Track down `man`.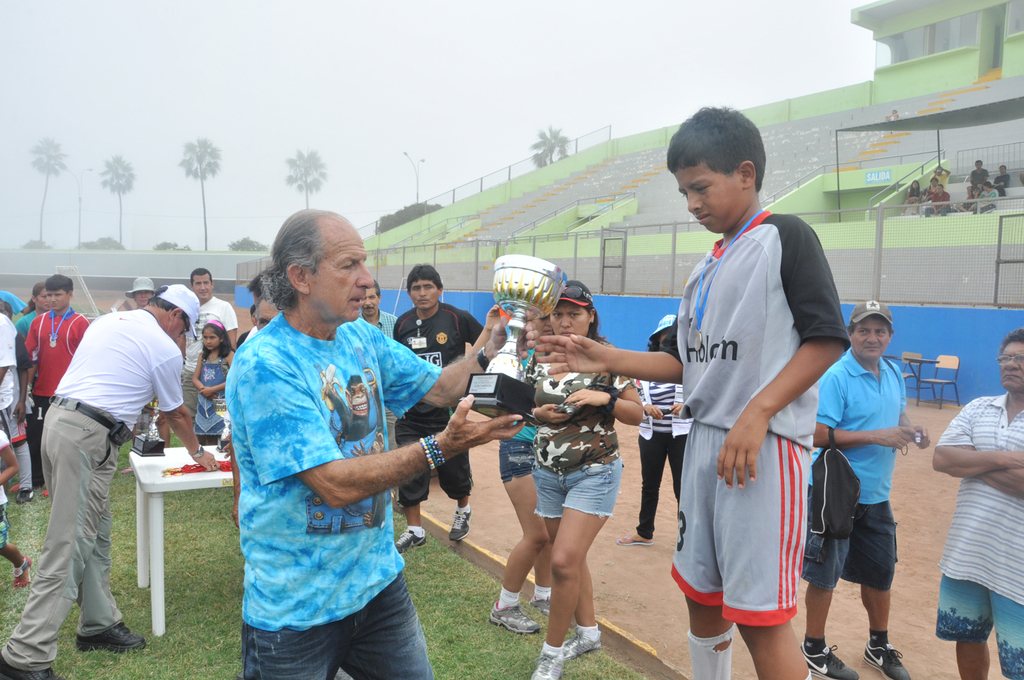
Tracked to [left=214, top=210, right=461, bottom=679].
